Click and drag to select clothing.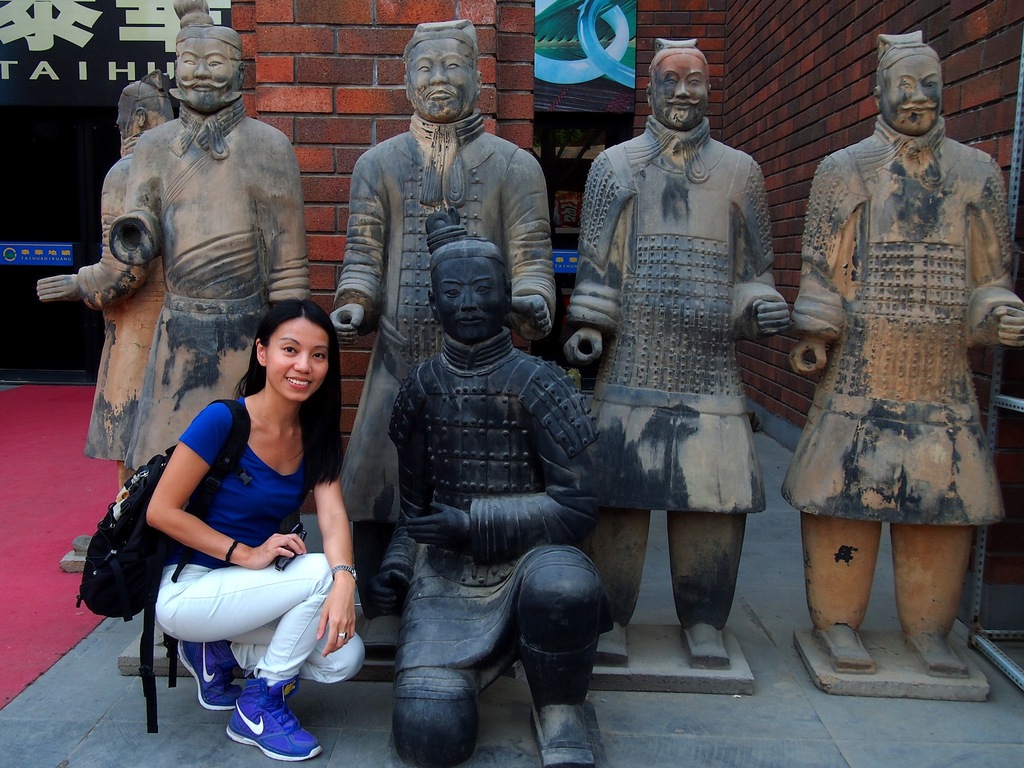
Selection: 157,394,372,686.
